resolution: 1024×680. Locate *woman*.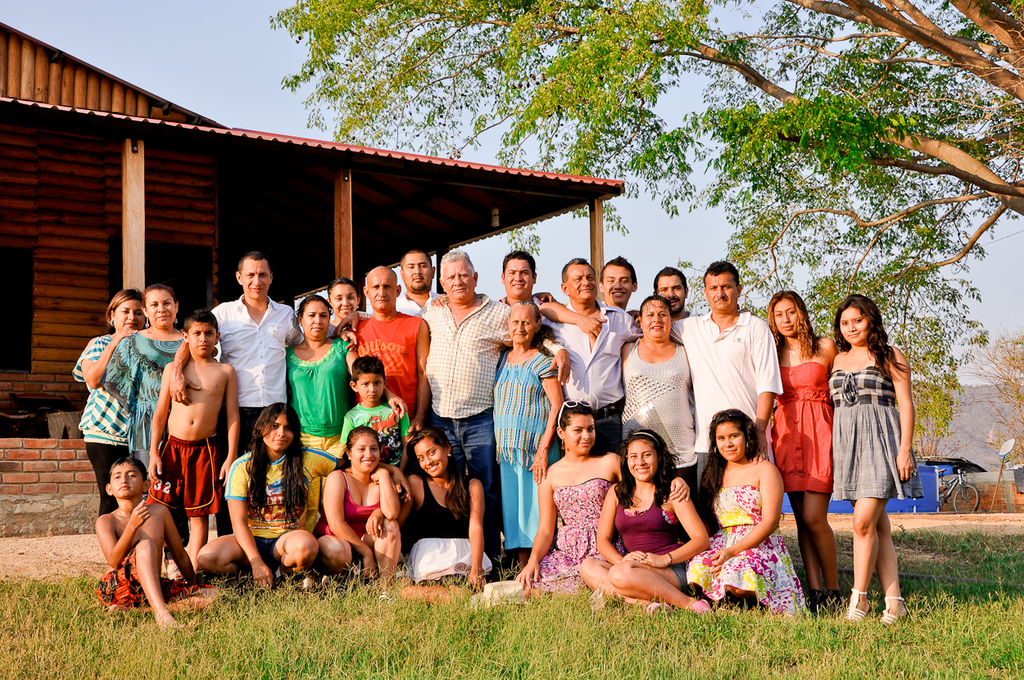
<region>315, 426, 410, 603</region>.
